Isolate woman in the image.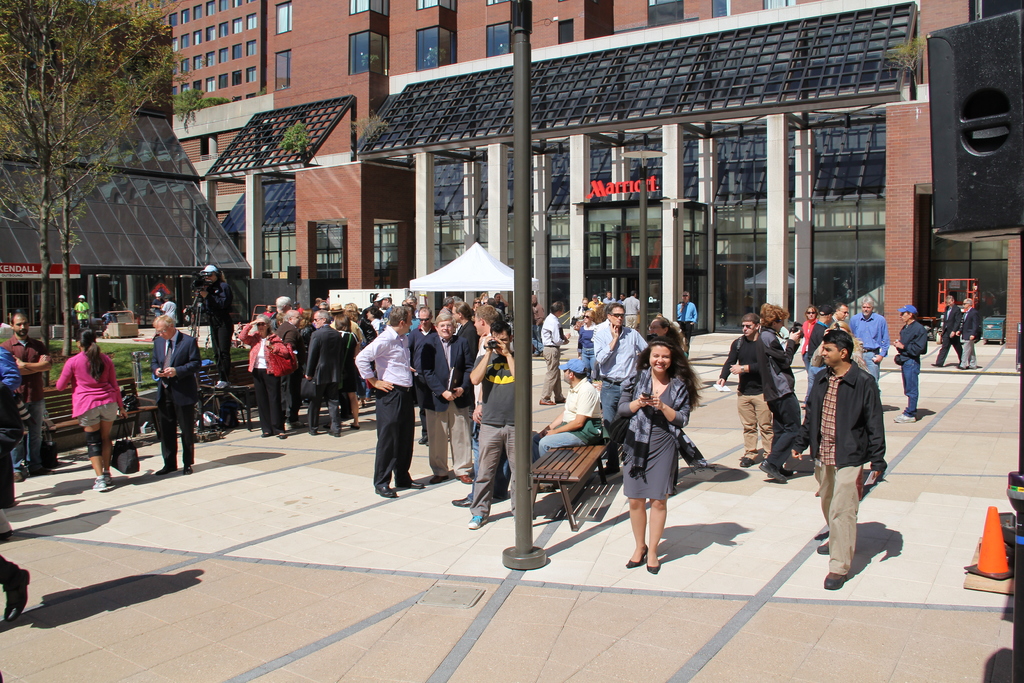
Isolated region: [x1=332, y1=312, x2=360, y2=431].
